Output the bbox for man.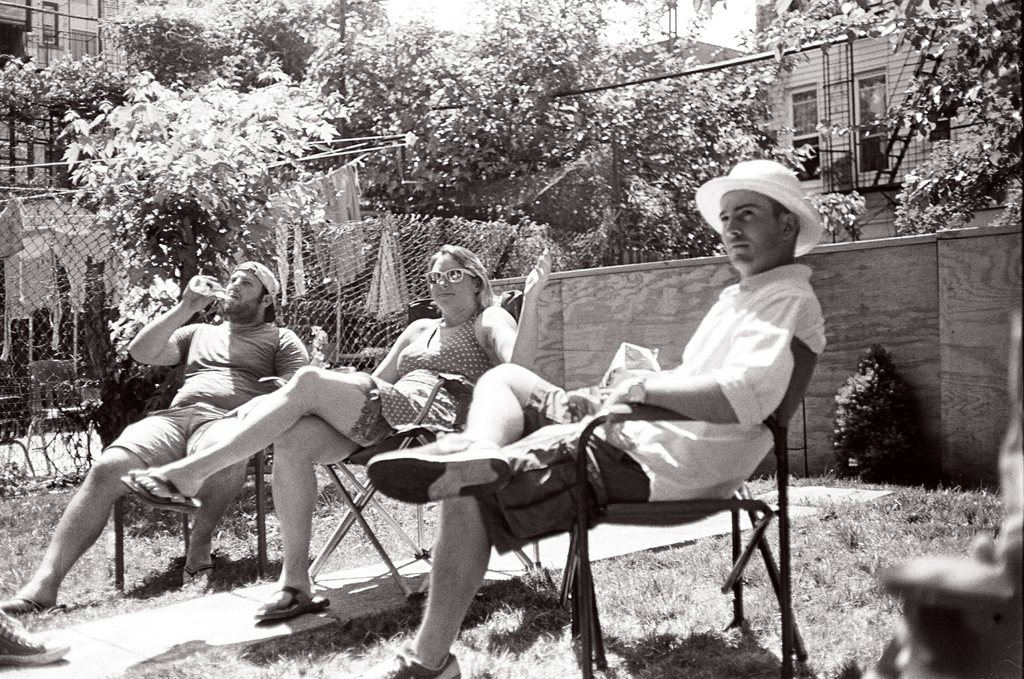
(0,260,307,614).
